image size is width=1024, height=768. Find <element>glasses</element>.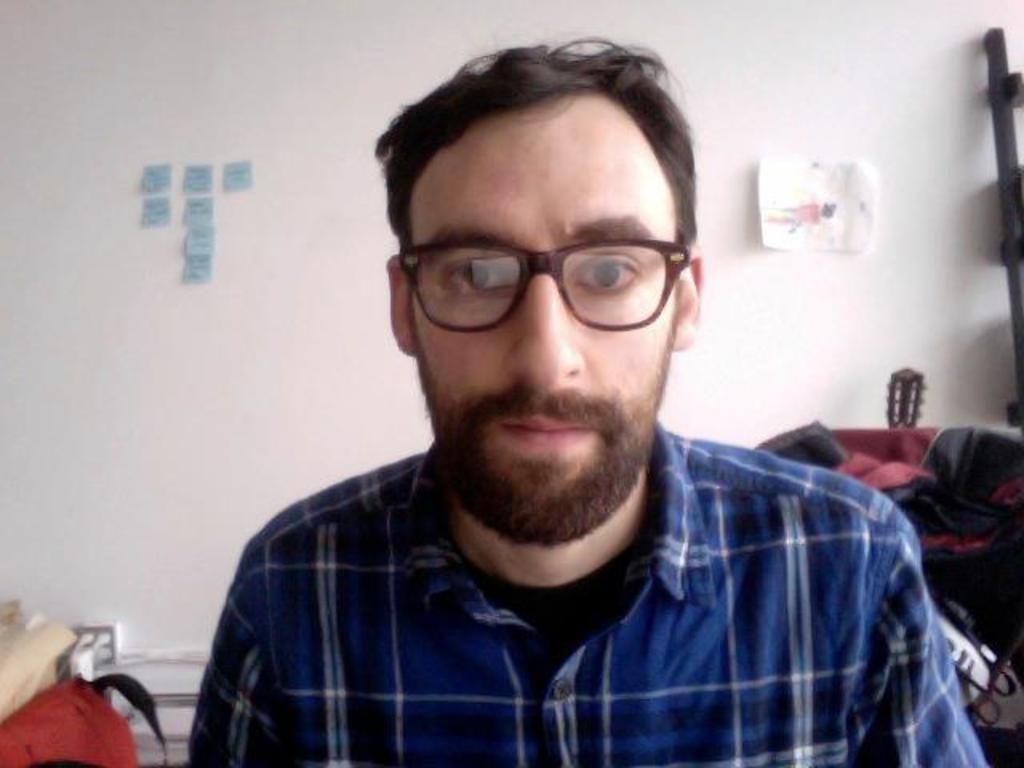
box=[395, 218, 702, 334].
